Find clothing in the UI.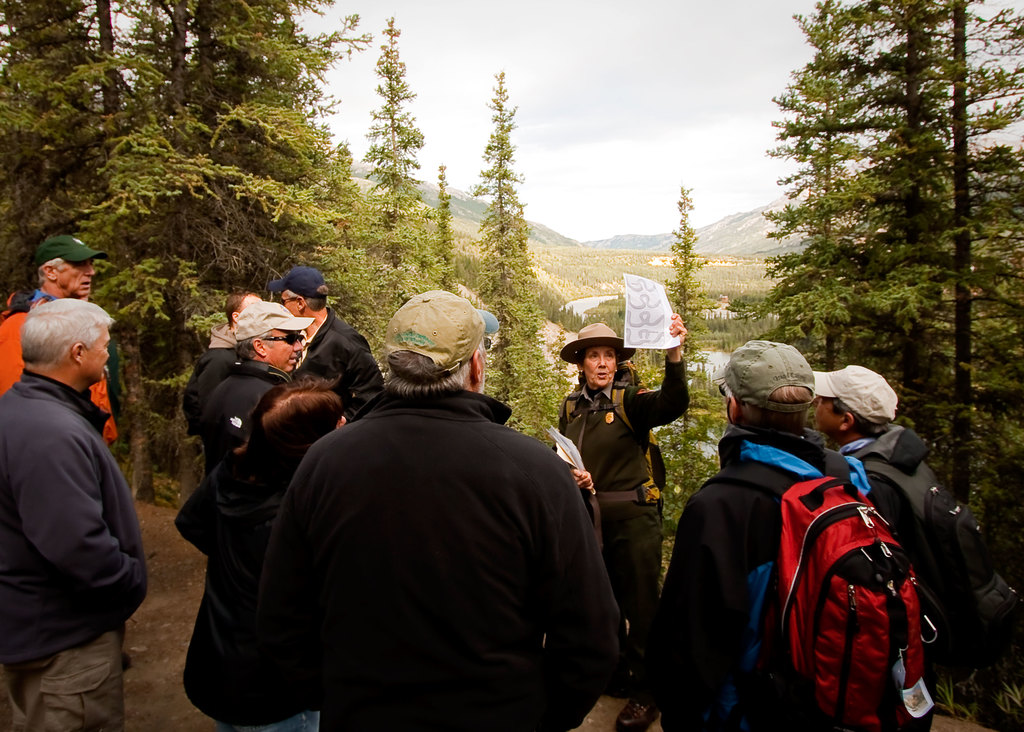
UI element at (x1=837, y1=439, x2=934, y2=731).
